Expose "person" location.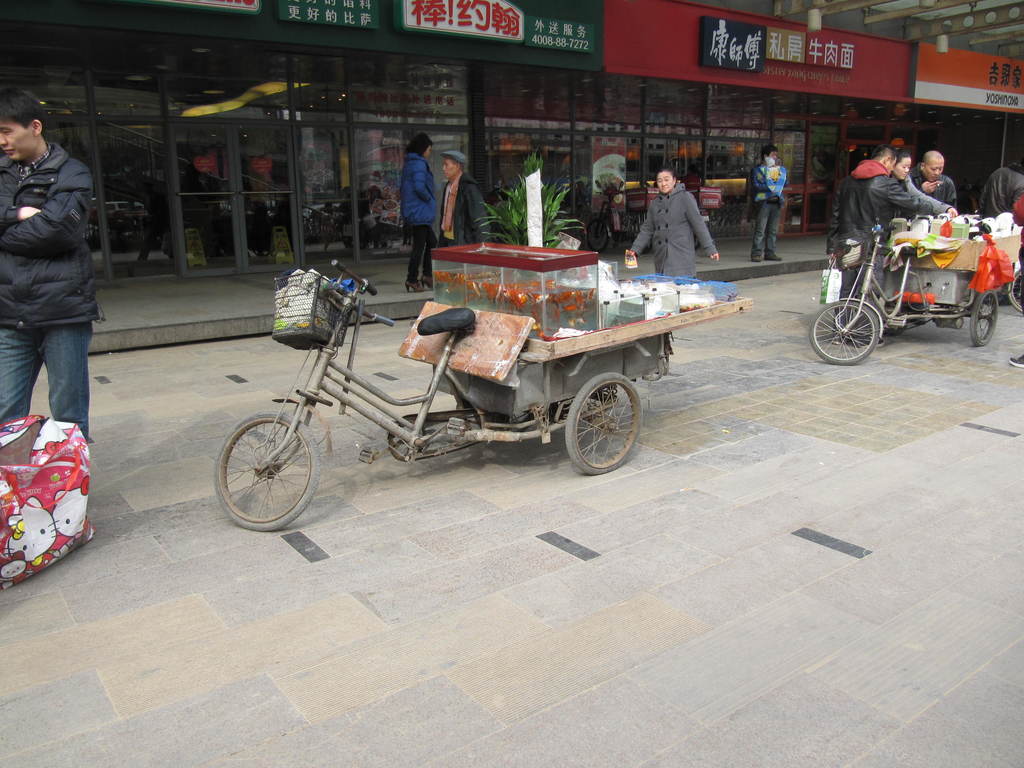
Exposed at [x1=397, y1=129, x2=435, y2=296].
